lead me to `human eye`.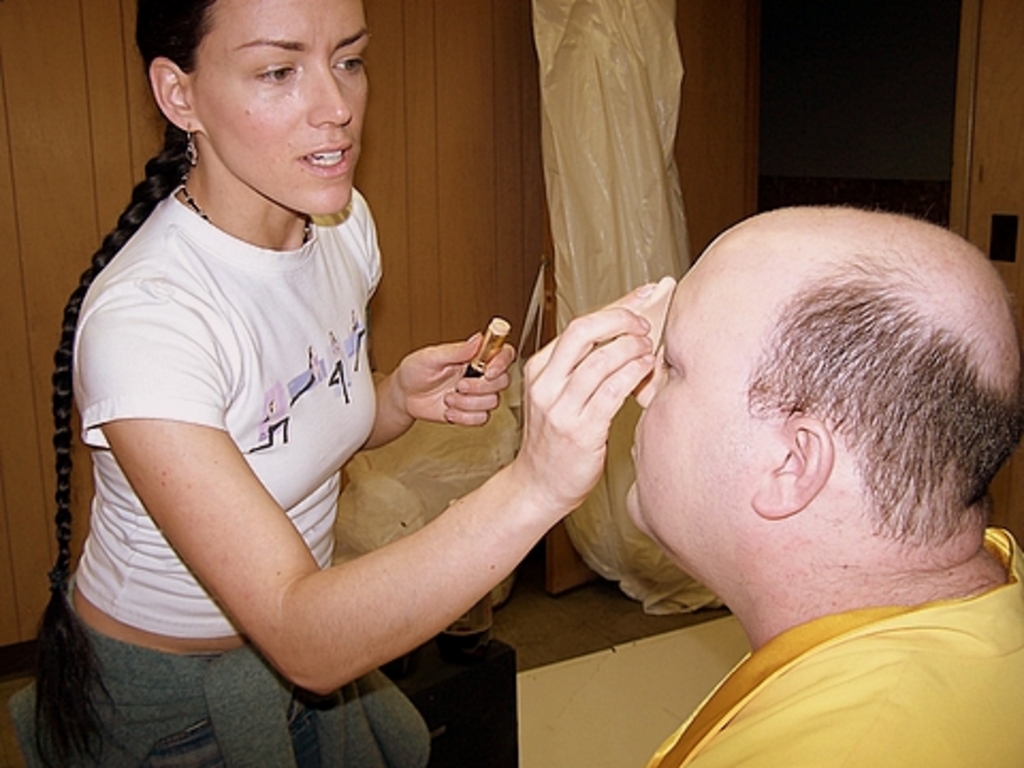
Lead to <box>324,49,363,75</box>.
